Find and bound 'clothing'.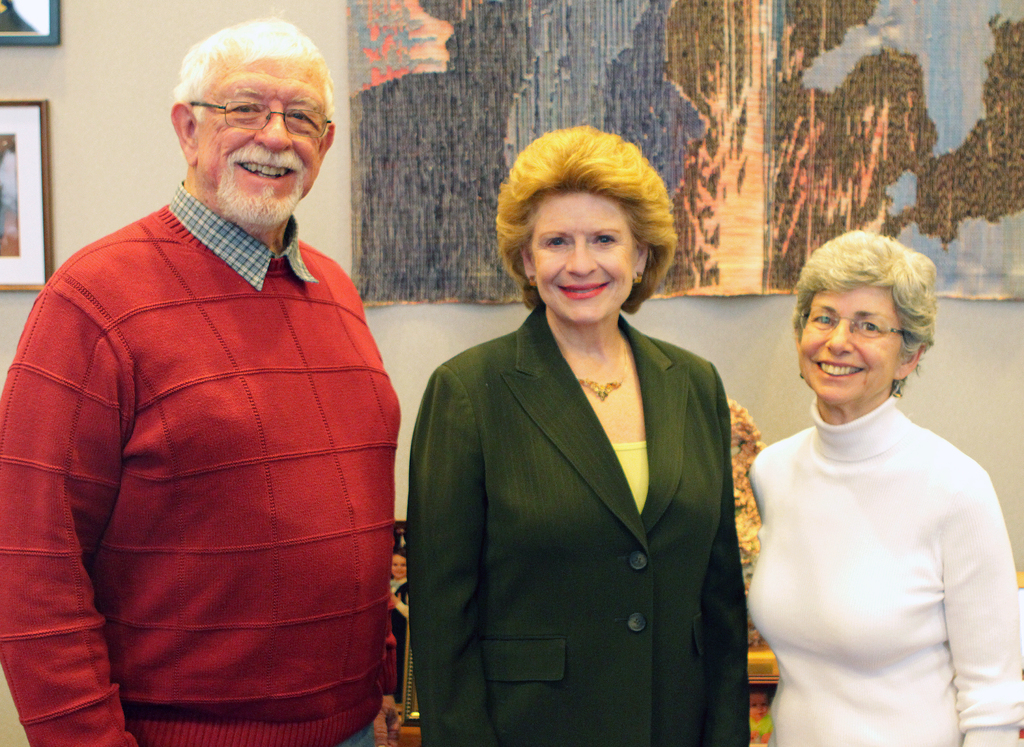
Bound: [left=404, top=294, right=751, bottom=746].
